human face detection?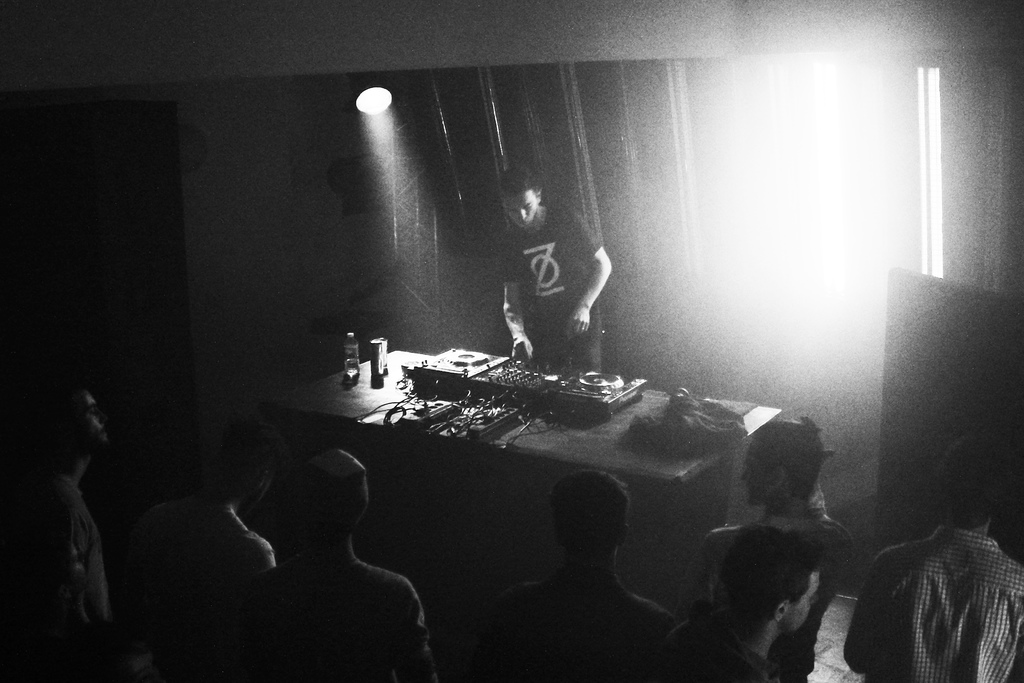
<bbox>67, 393, 100, 444</bbox>
